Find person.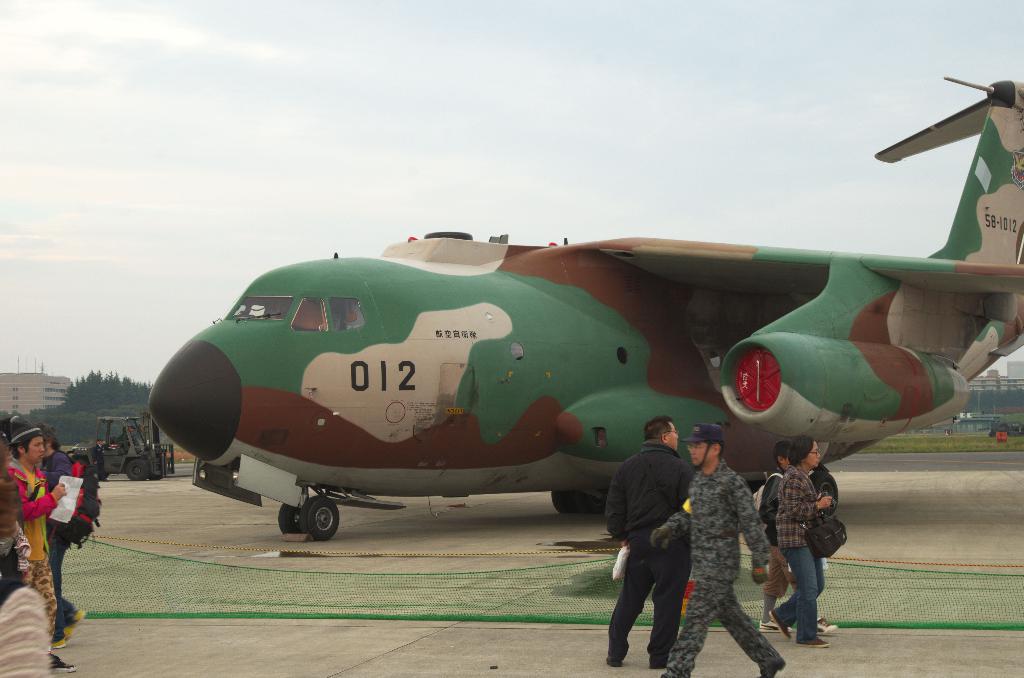
Rect(63, 407, 111, 612).
